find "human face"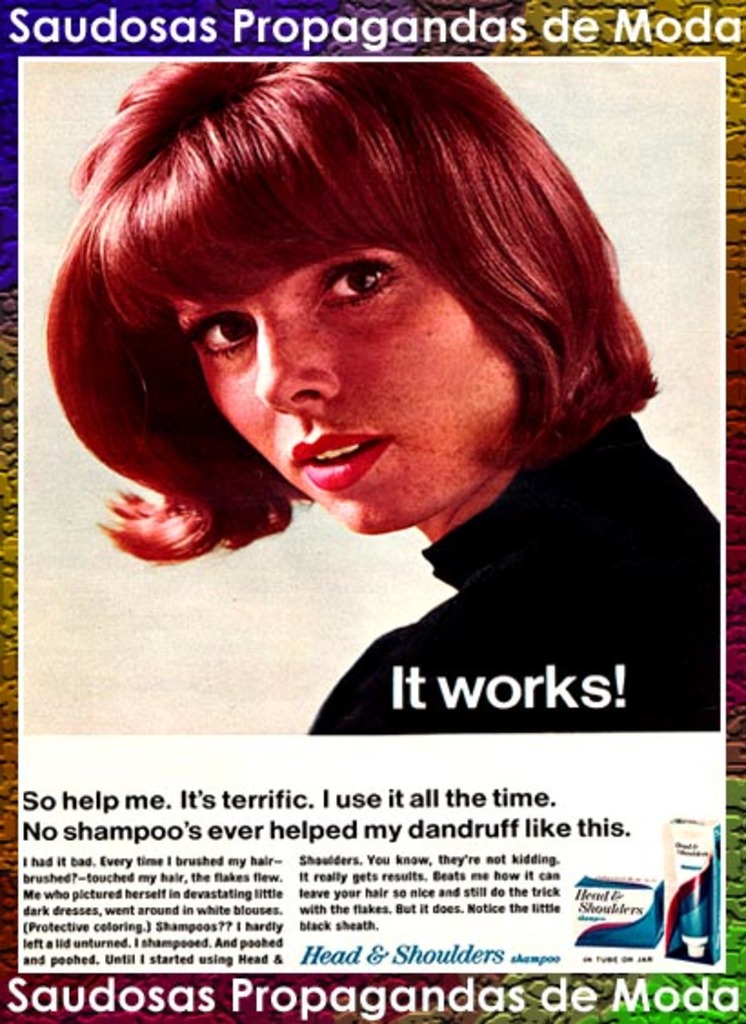
(left=182, top=242, right=526, bottom=524)
